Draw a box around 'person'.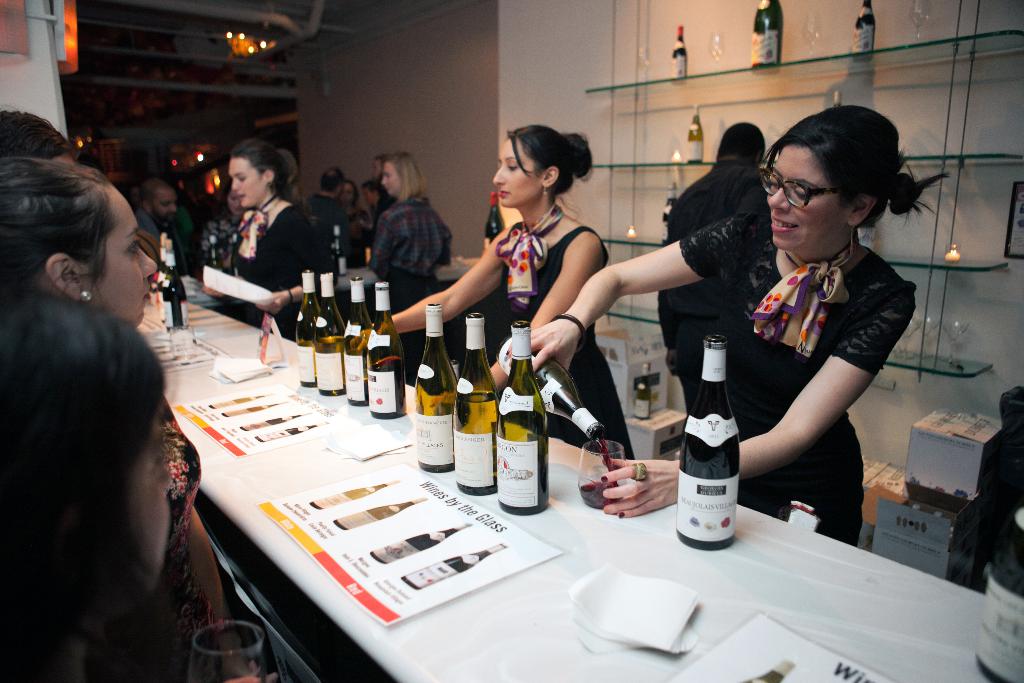
Rect(380, 125, 638, 460).
